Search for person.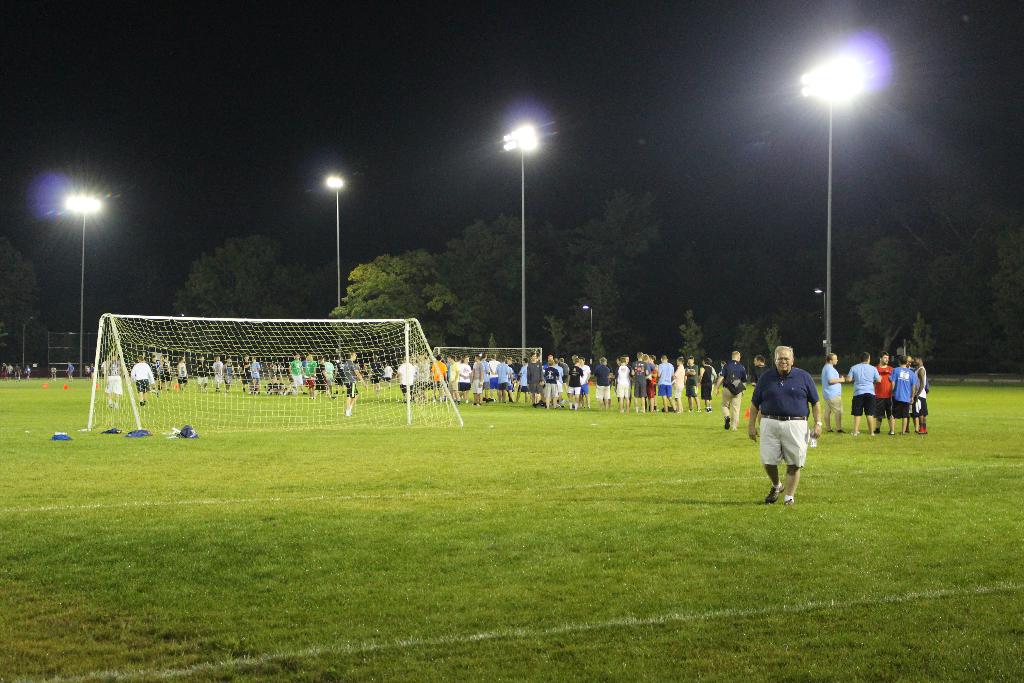
Found at crop(161, 354, 173, 388).
